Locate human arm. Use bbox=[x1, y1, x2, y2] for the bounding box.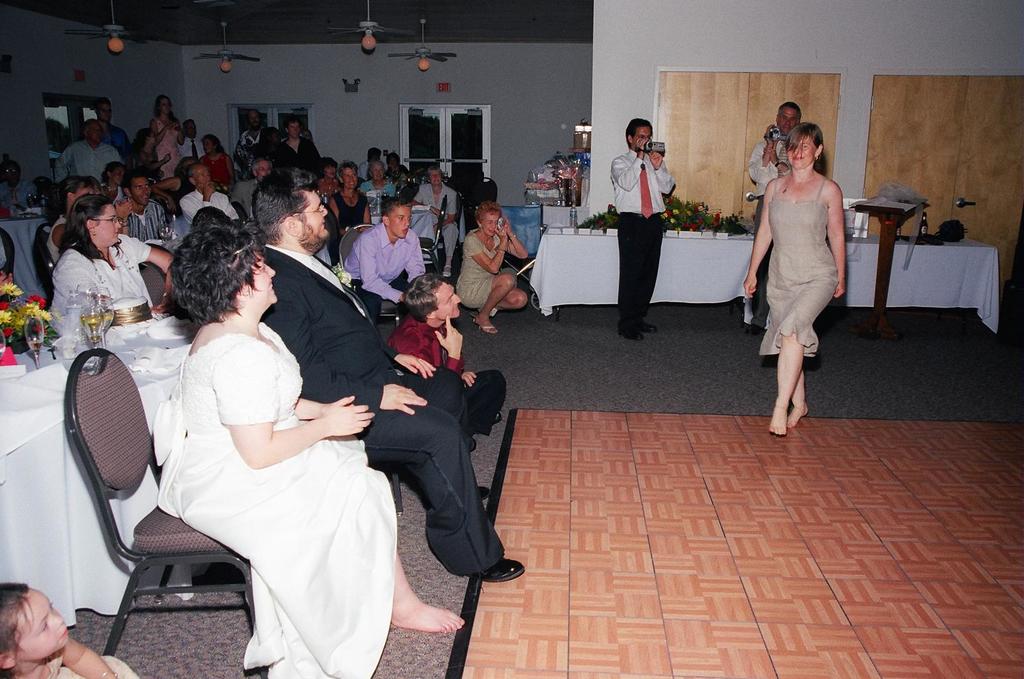
bbox=[344, 192, 377, 234].
